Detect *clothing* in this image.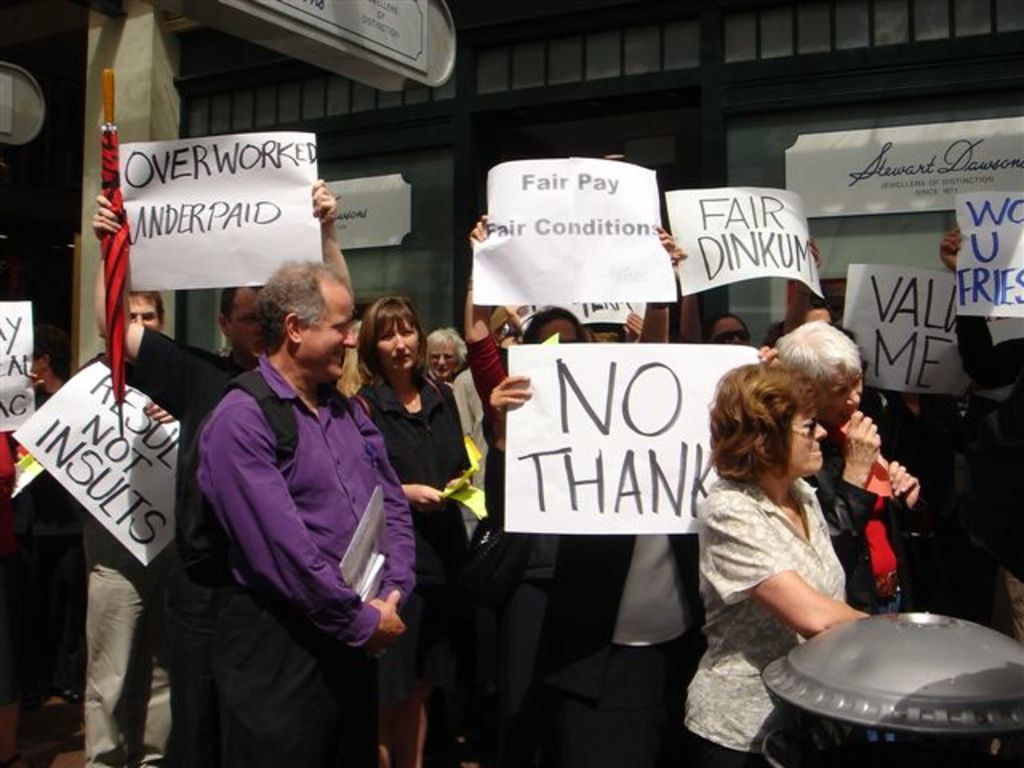
Detection: 187 347 422 766.
